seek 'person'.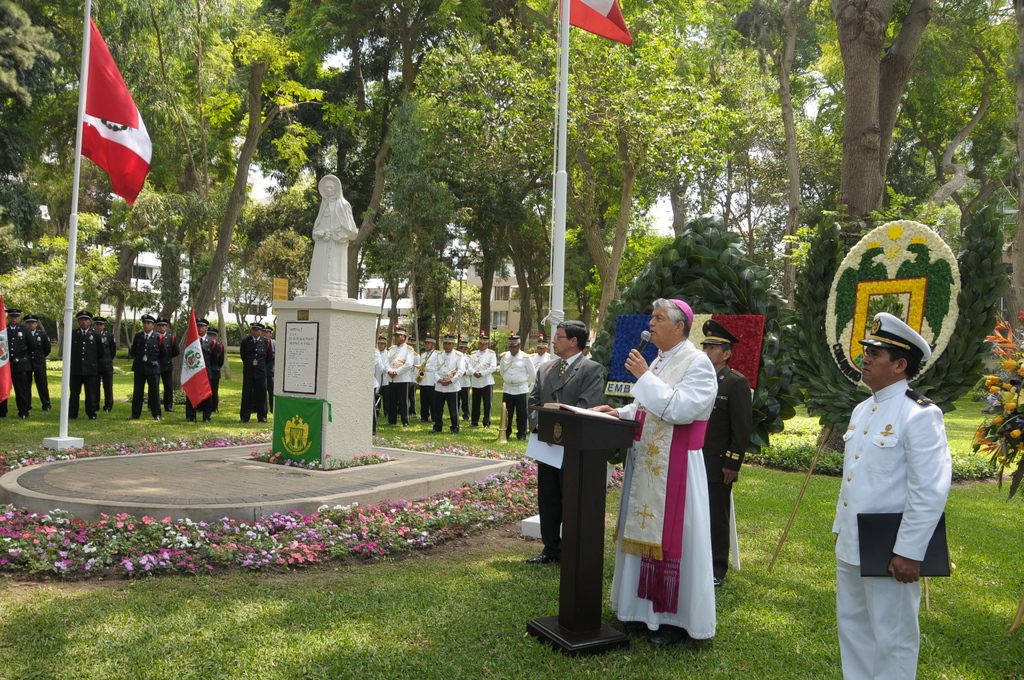
<region>495, 333, 530, 438</region>.
